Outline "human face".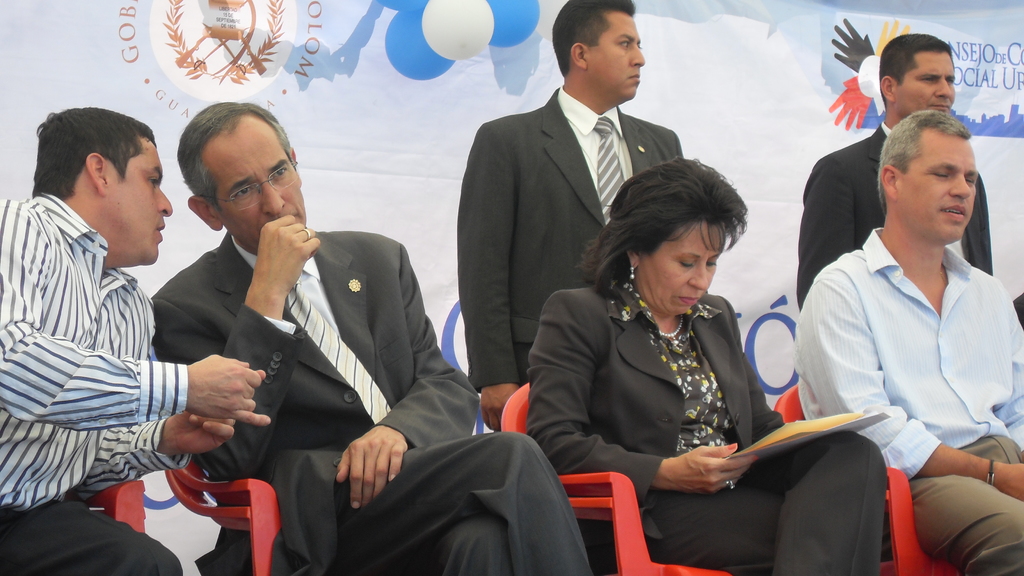
Outline: box=[586, 8, 646, 101].
